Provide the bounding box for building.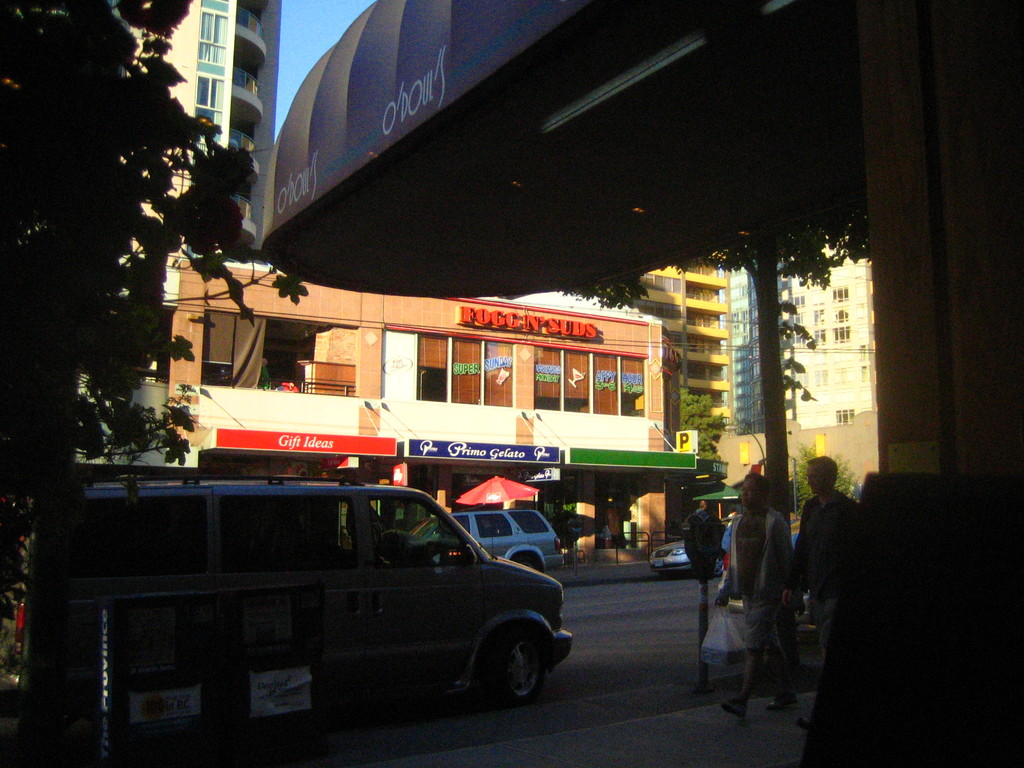
<region>723, 257, 799, 433</region>.
